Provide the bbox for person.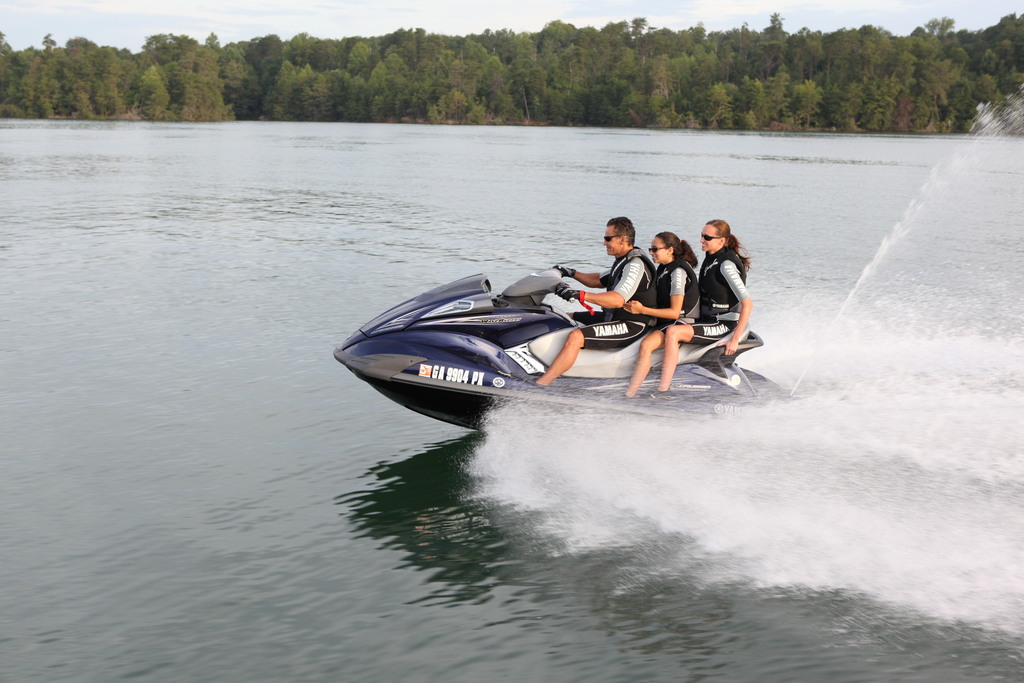
[638,212,756,407].
